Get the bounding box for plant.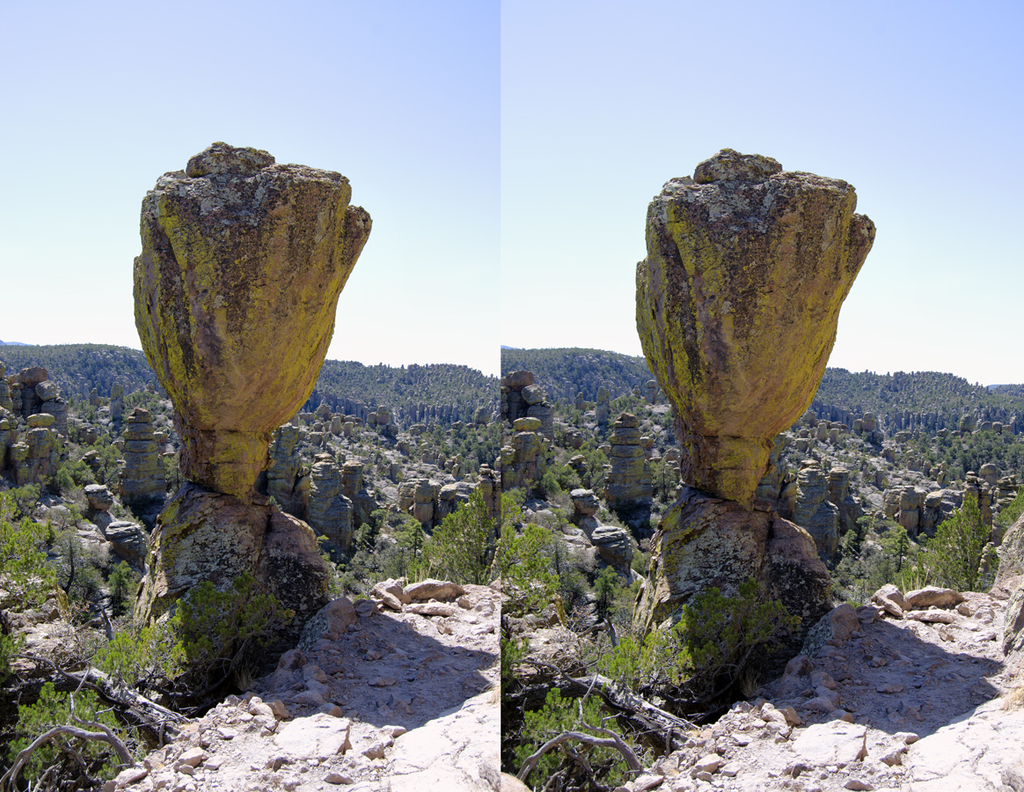
495,628,520,684.
